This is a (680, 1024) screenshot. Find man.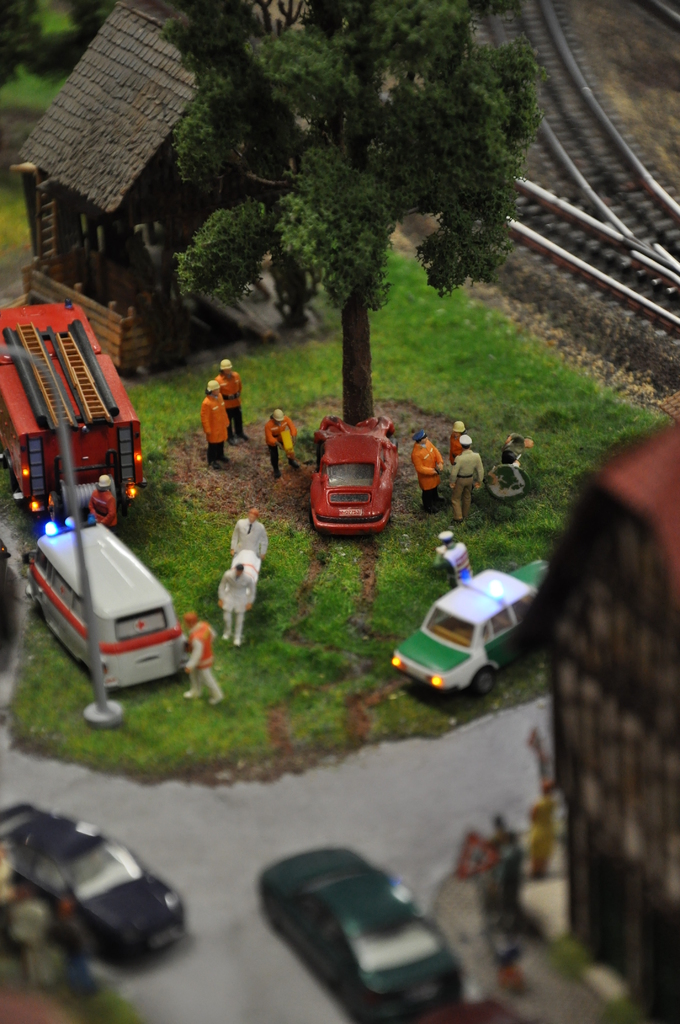
Bounding box: region(231, 509, 266, 560).
